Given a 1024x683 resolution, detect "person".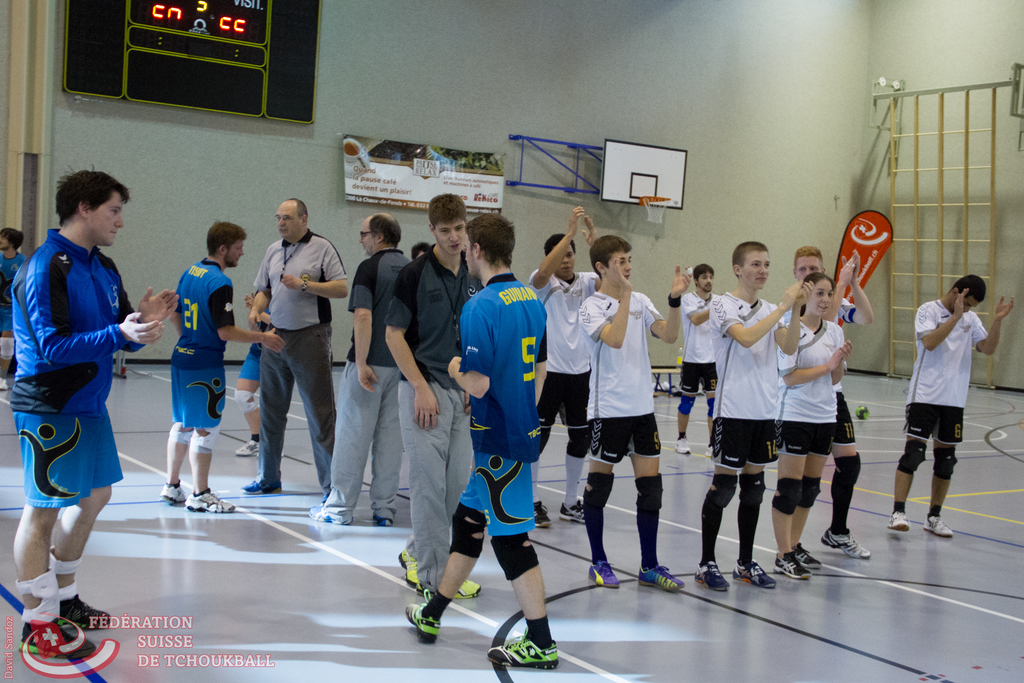
{"left": 161, "top": 224, "right": 285, "bottom": 511}.
